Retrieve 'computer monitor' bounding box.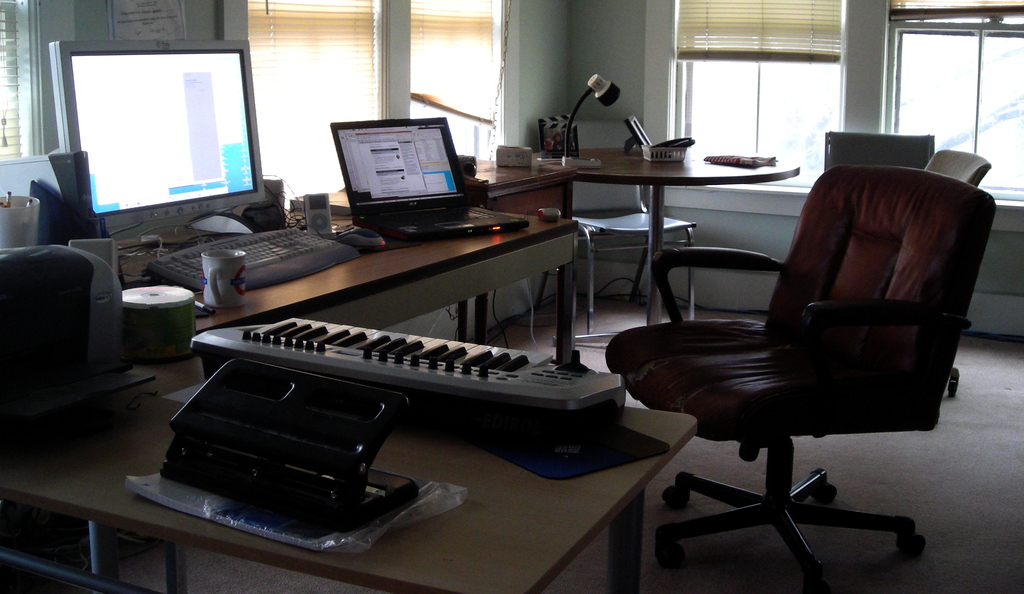
Bounding box: box(35, 36, 279, 264).
